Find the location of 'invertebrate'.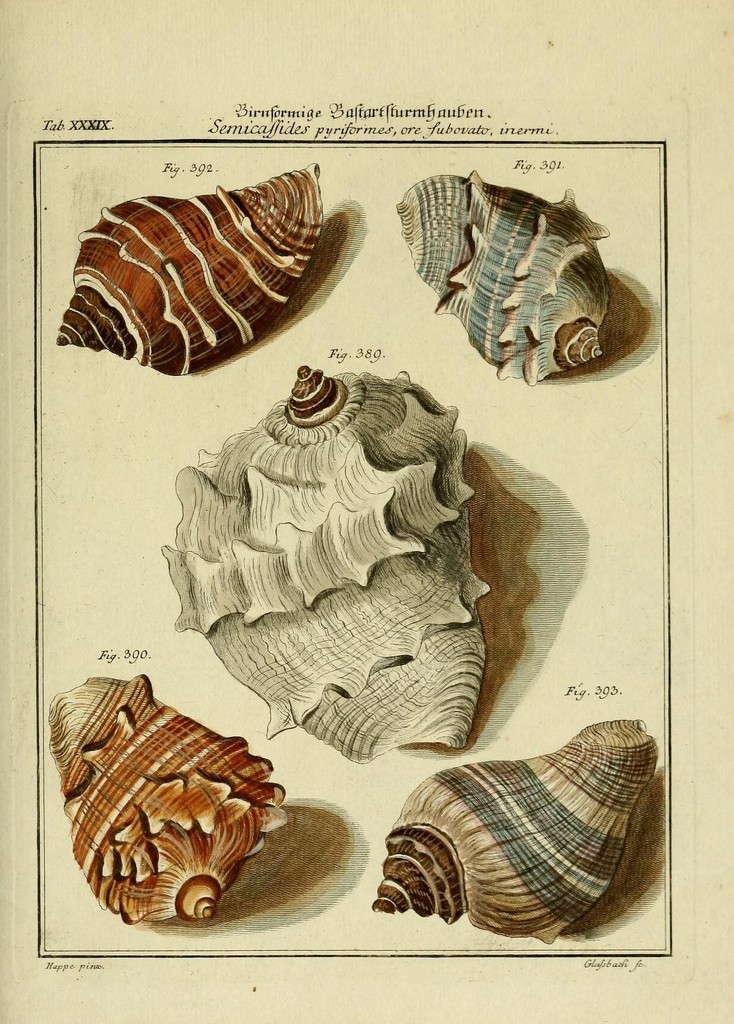
Location: [396, 169, 613, 388].
